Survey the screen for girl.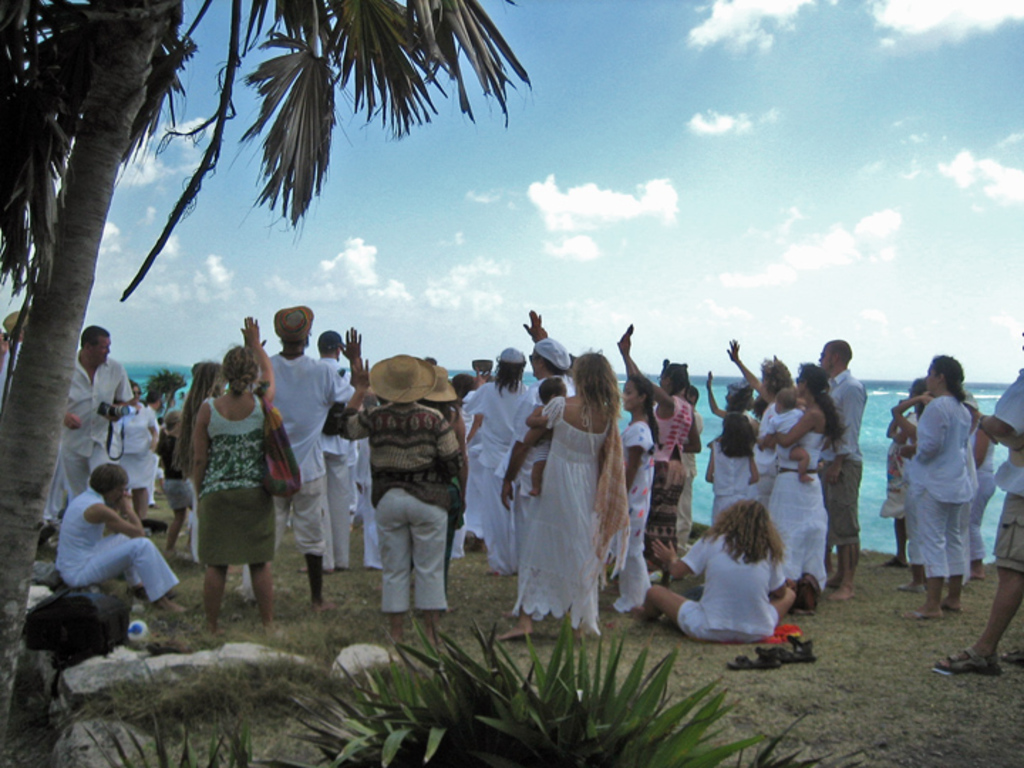
Survey found: <region>707, 412, 759, 529</region>.
